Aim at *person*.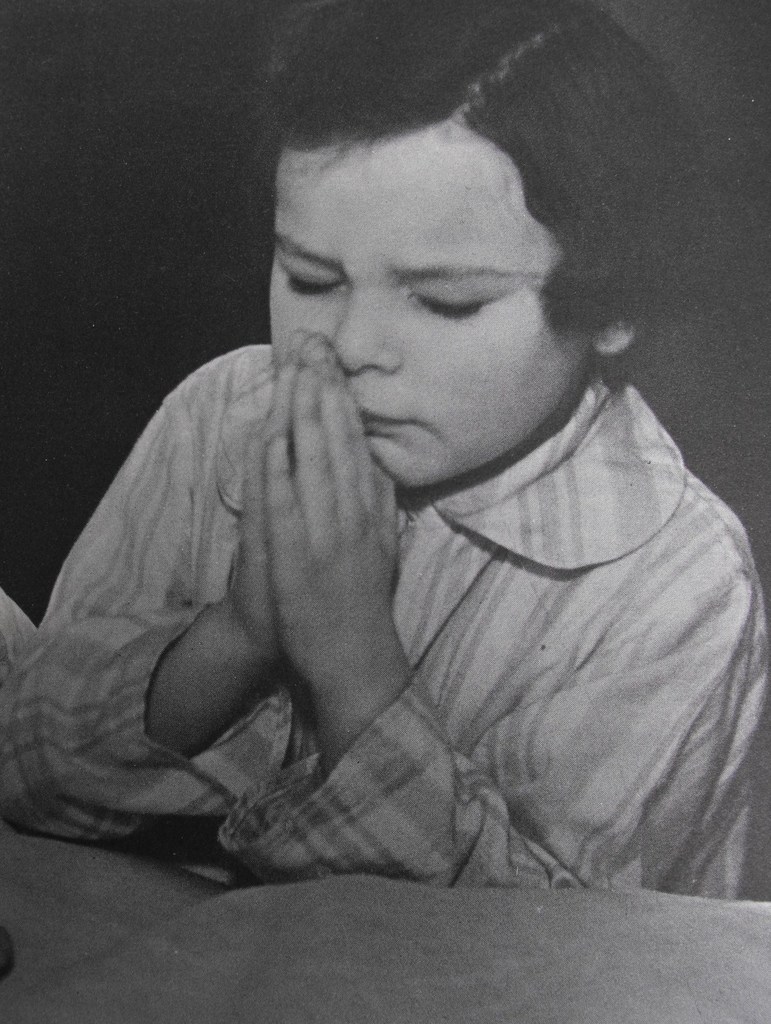
Aimed at 0,0,770,898.
